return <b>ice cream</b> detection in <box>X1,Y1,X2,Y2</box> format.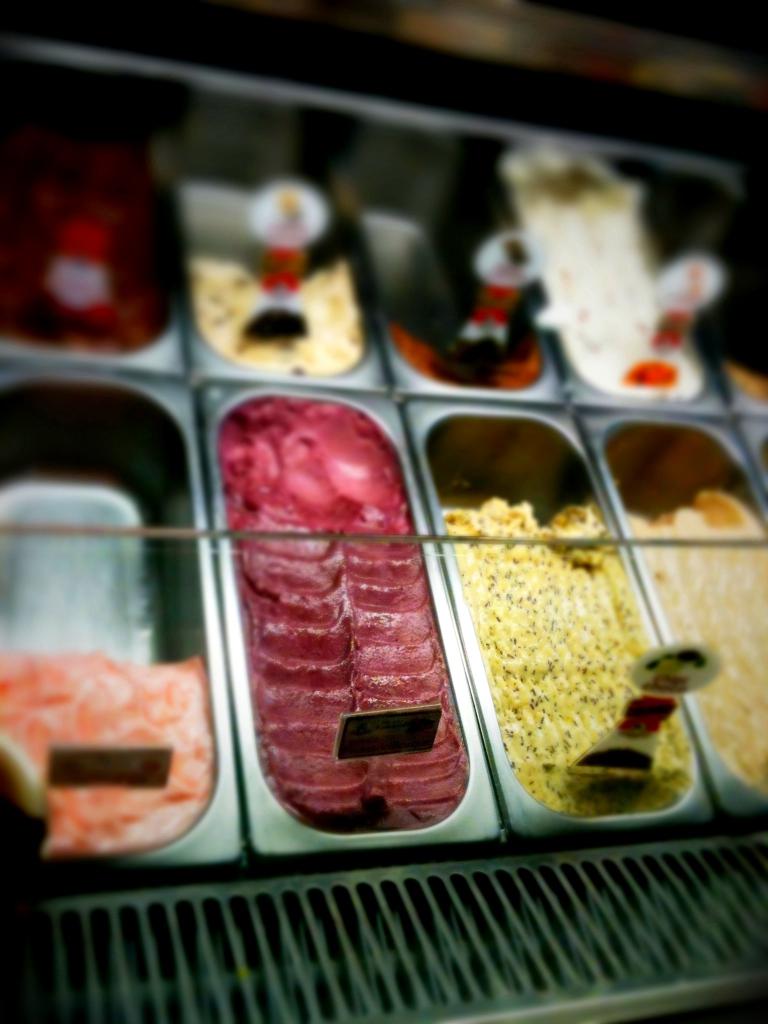
<box>500,127,712,407</box>.
